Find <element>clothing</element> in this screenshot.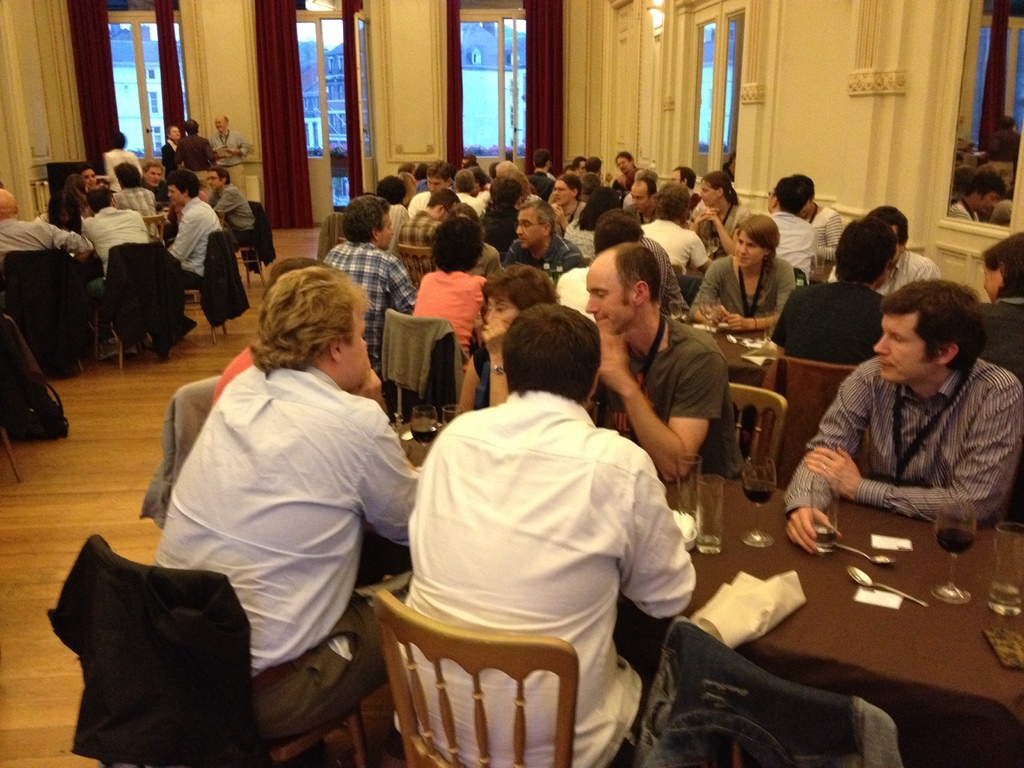
The bounding box for <element>clothing</element> is detection(825, 250, 940, 294).
